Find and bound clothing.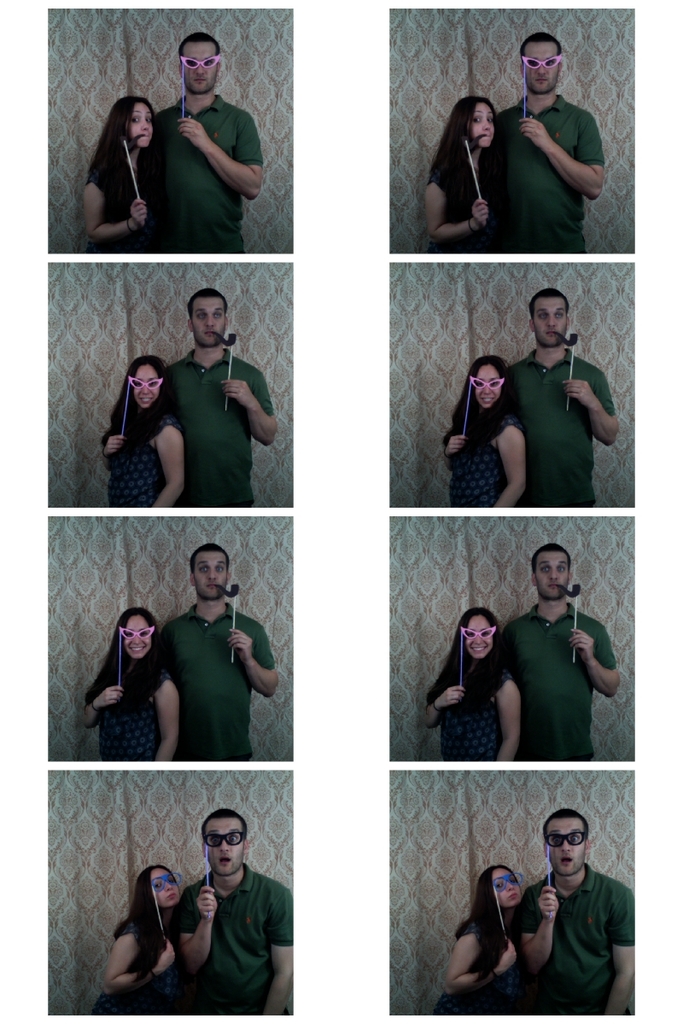
Bound: region(159, 596, 283, 755).
